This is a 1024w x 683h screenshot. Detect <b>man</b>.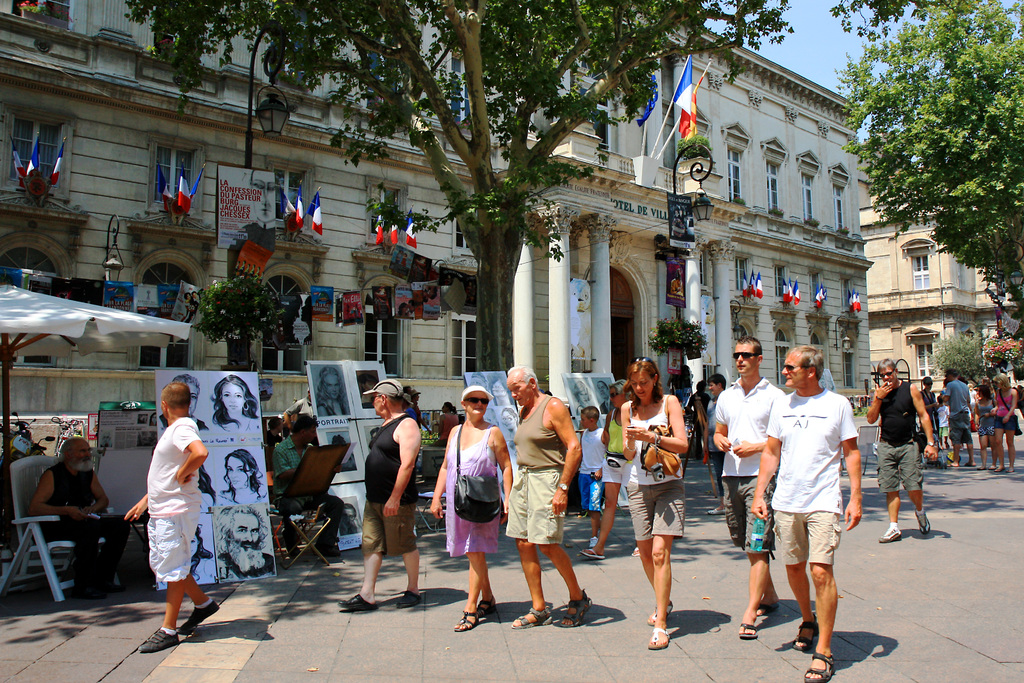
select_region(750, 342, 866, 659).
